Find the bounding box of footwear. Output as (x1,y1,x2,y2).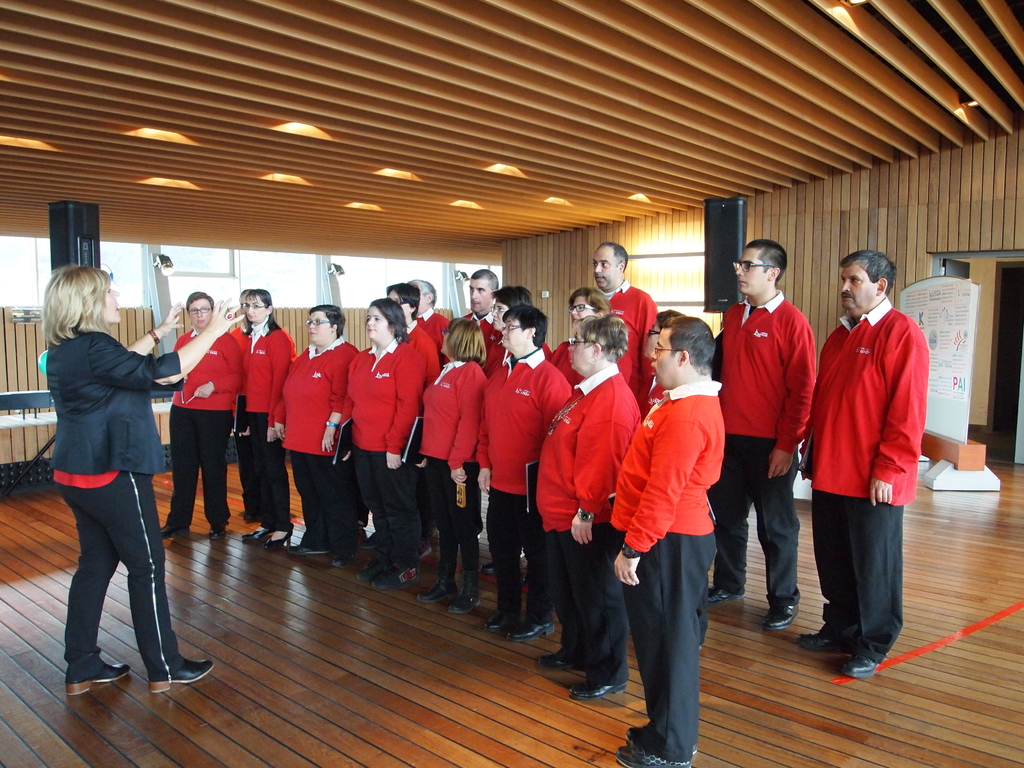
(291,540,327,556).
